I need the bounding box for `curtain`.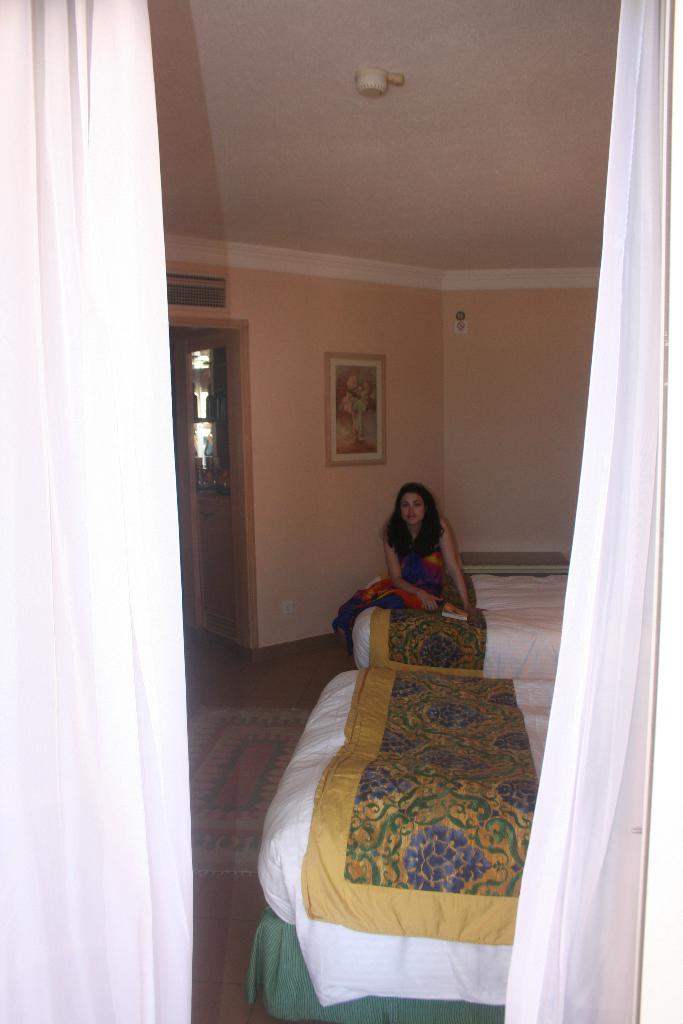
Here it is: {"left": 0, "top": 0, "right": 193, "bottom": 1023}.
